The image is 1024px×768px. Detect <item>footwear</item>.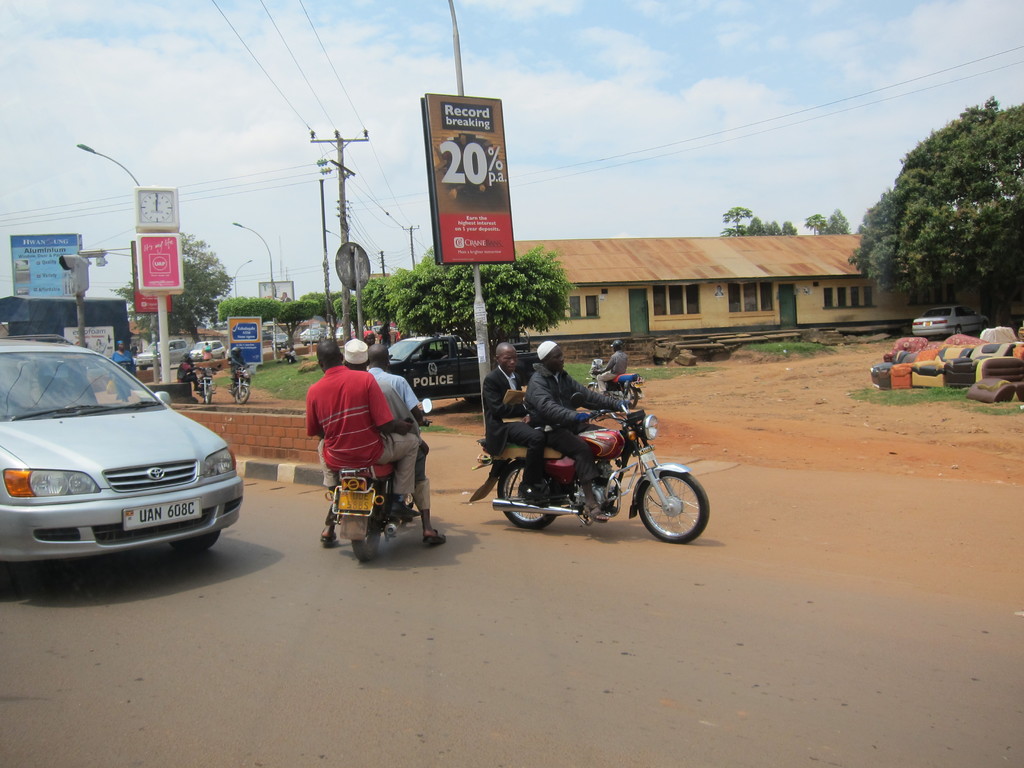
Detection: x1=579, y1=502, x2=604, y2=518.
